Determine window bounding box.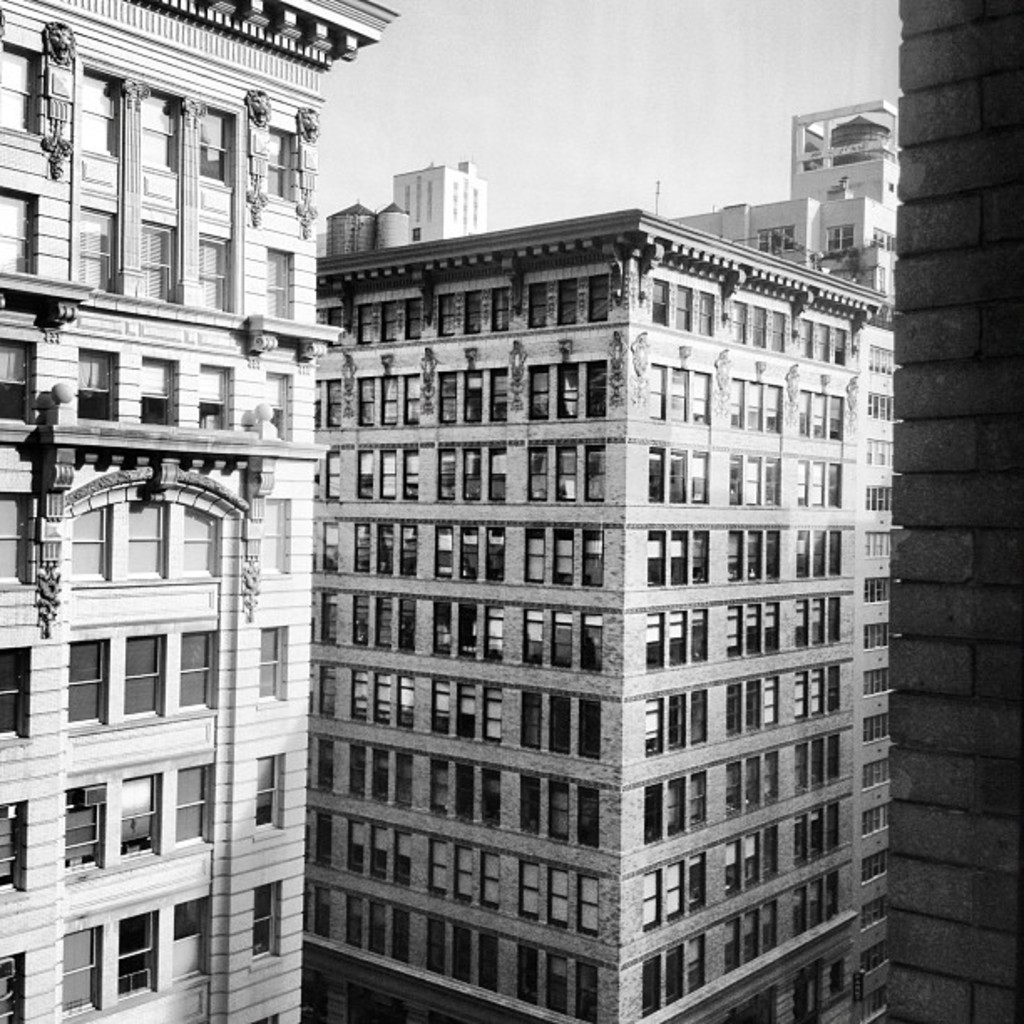
Determined: 730:833:750:899.
